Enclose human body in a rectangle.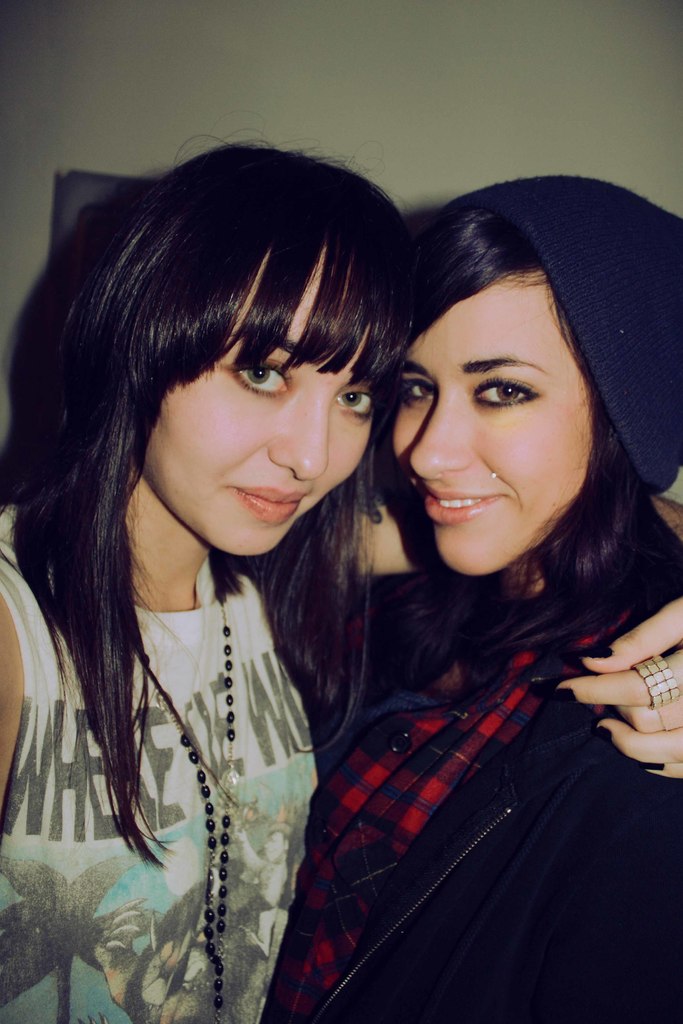
pyautogui.locateOnScreen(0, 483, 682, 1023).
